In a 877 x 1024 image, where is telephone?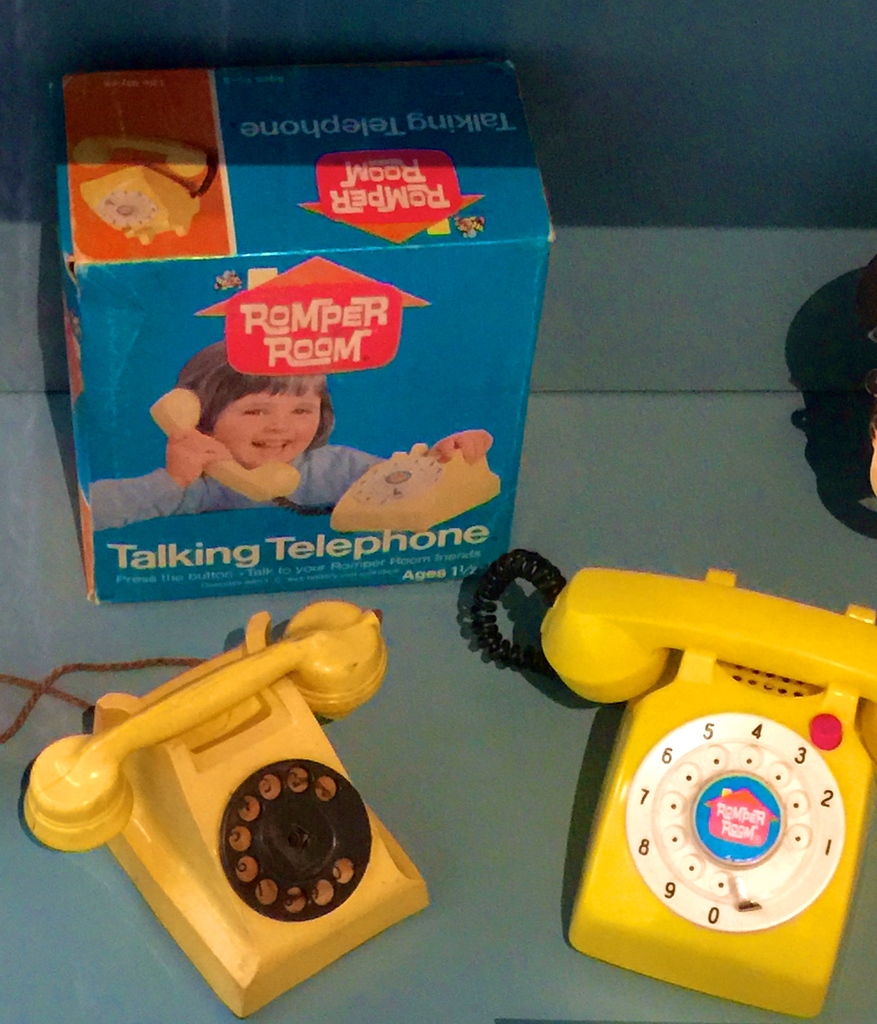
[138,382,510,543].
